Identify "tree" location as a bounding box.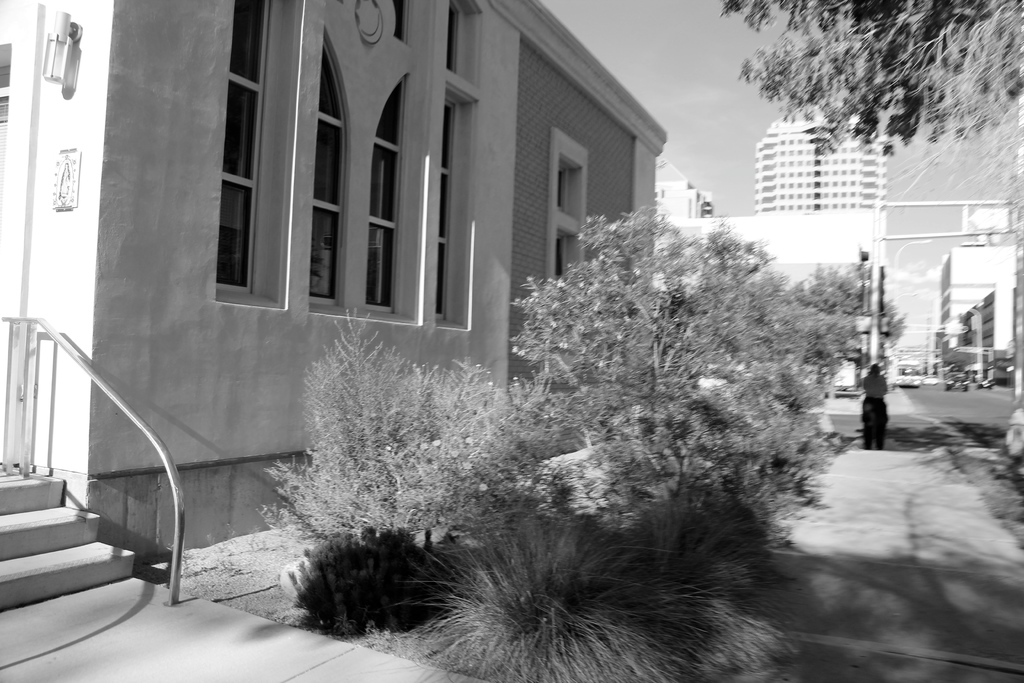
x1=726, y1=0, x2=1023, y2=156.
